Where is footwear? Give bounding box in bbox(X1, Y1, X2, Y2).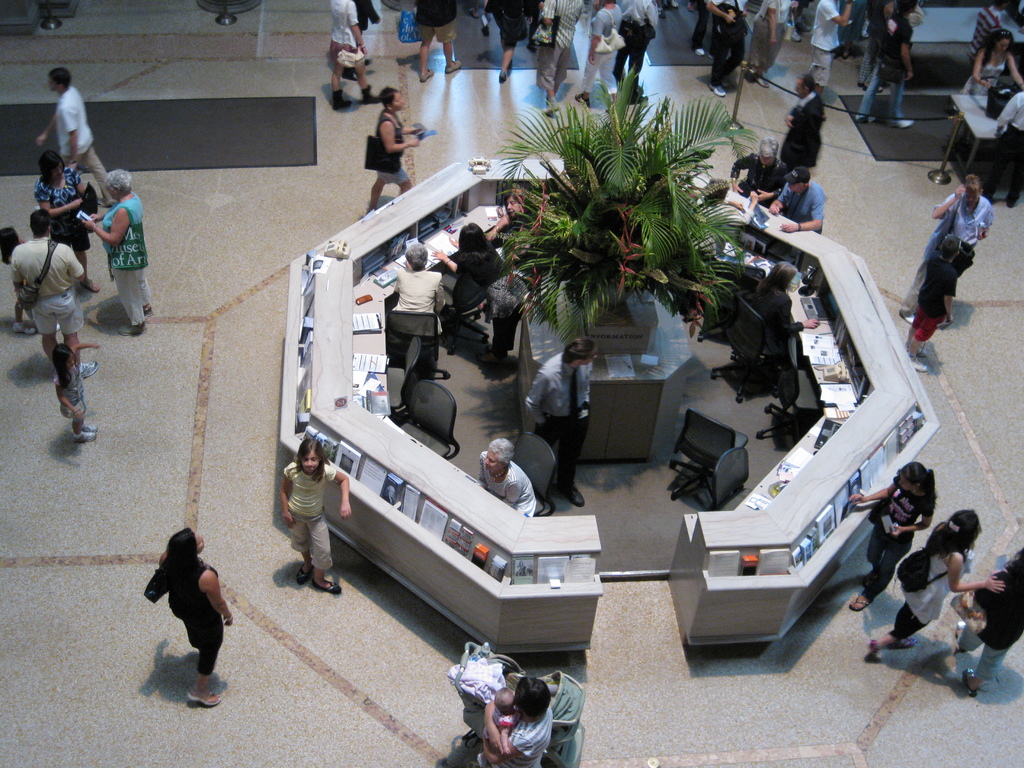
bbox(420, 69, 434, 81).
